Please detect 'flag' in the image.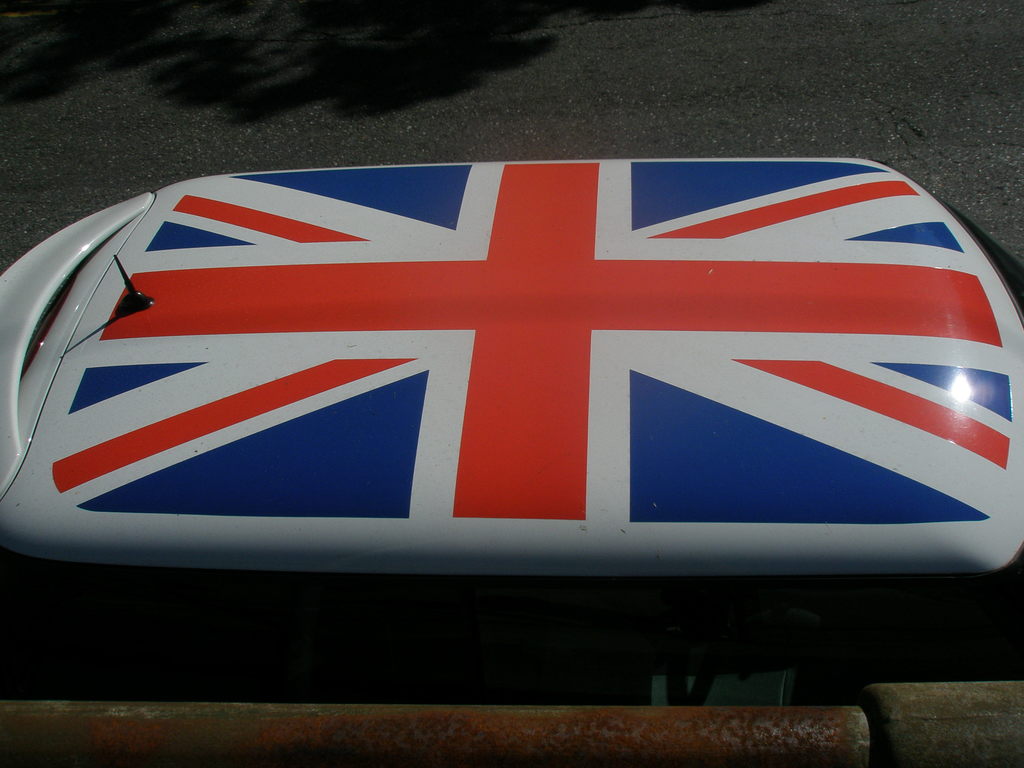
pyautogui.locateOnScreen(0, 189, 1023, 676).
